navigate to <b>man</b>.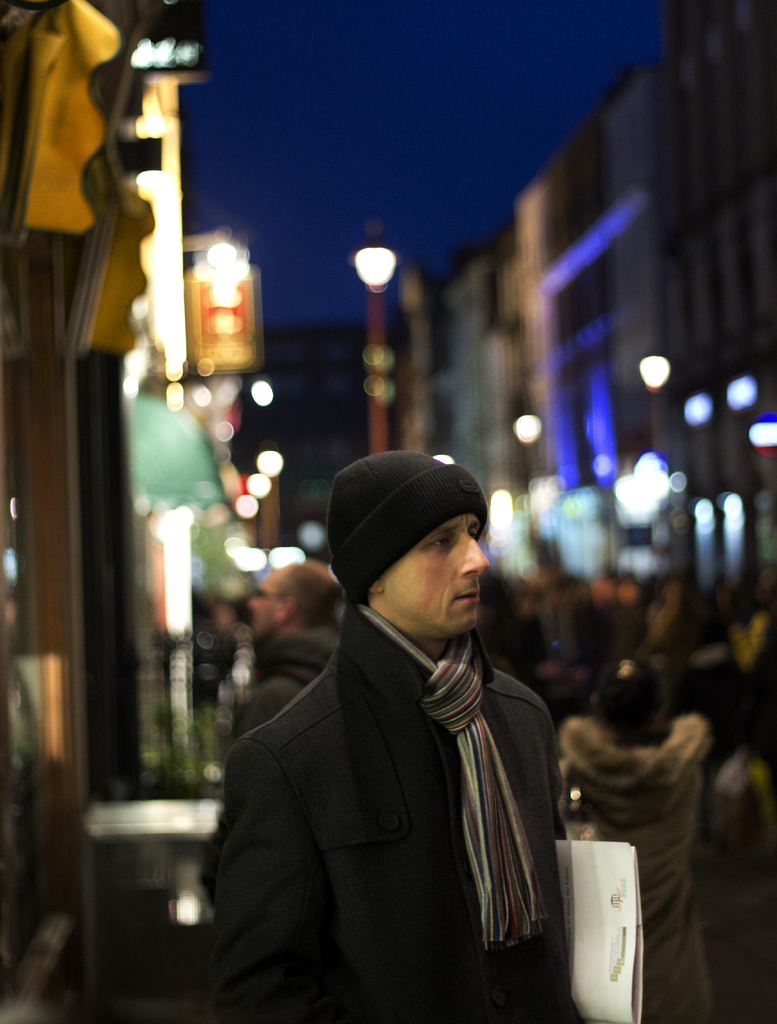
Navigation target: 229:400:590:1023.
